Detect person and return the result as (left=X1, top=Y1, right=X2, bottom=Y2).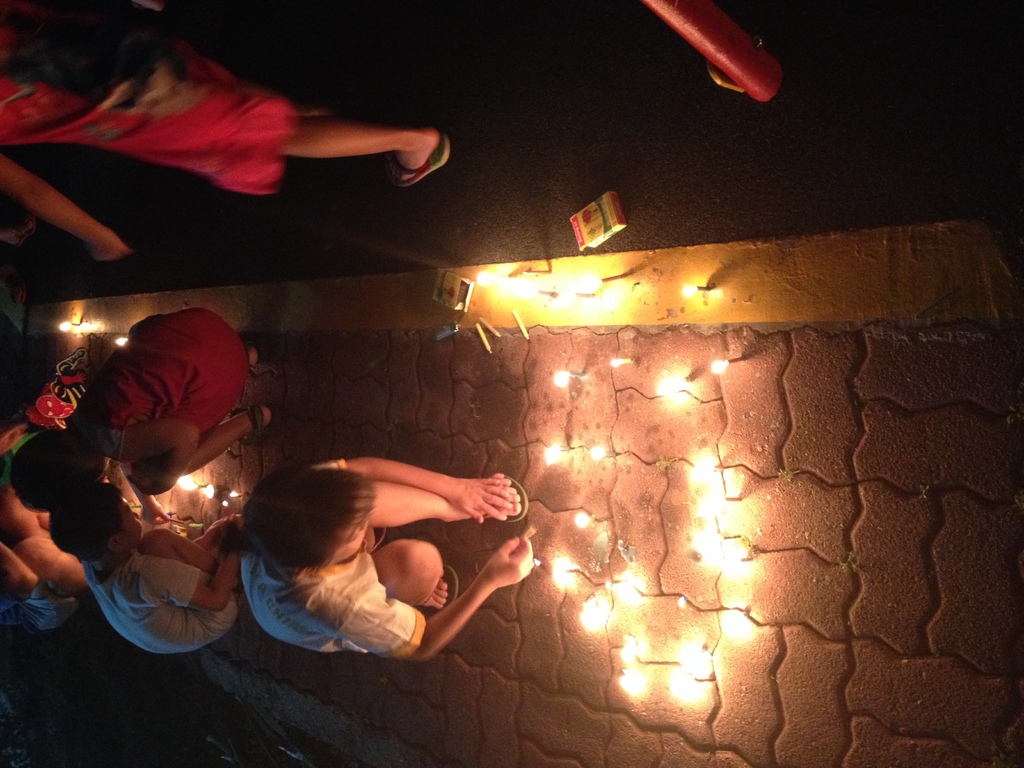
(left=49, top=476, right=239, bottom=654).
